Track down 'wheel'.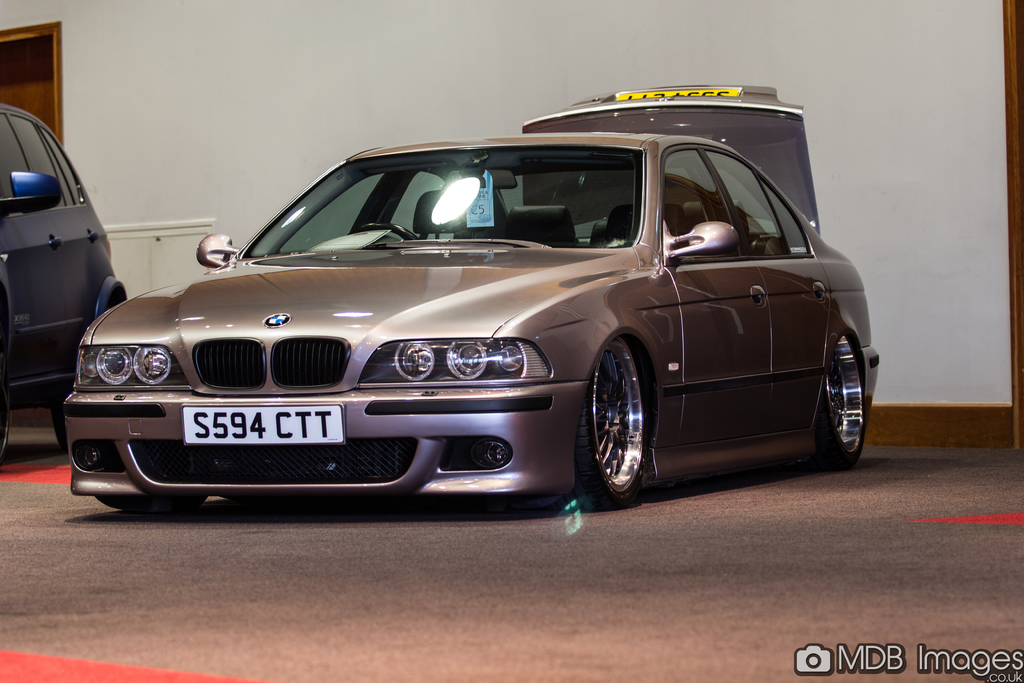
Tracked to (0,354,10,463).
